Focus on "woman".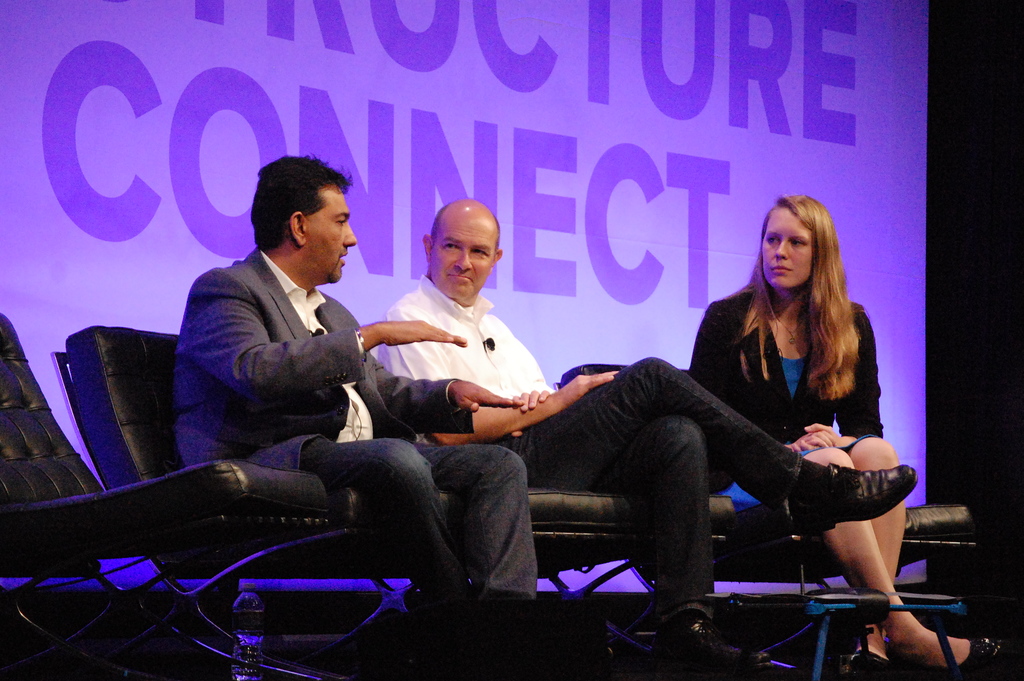
Focused at detection(685, 193, 1002, 680).
